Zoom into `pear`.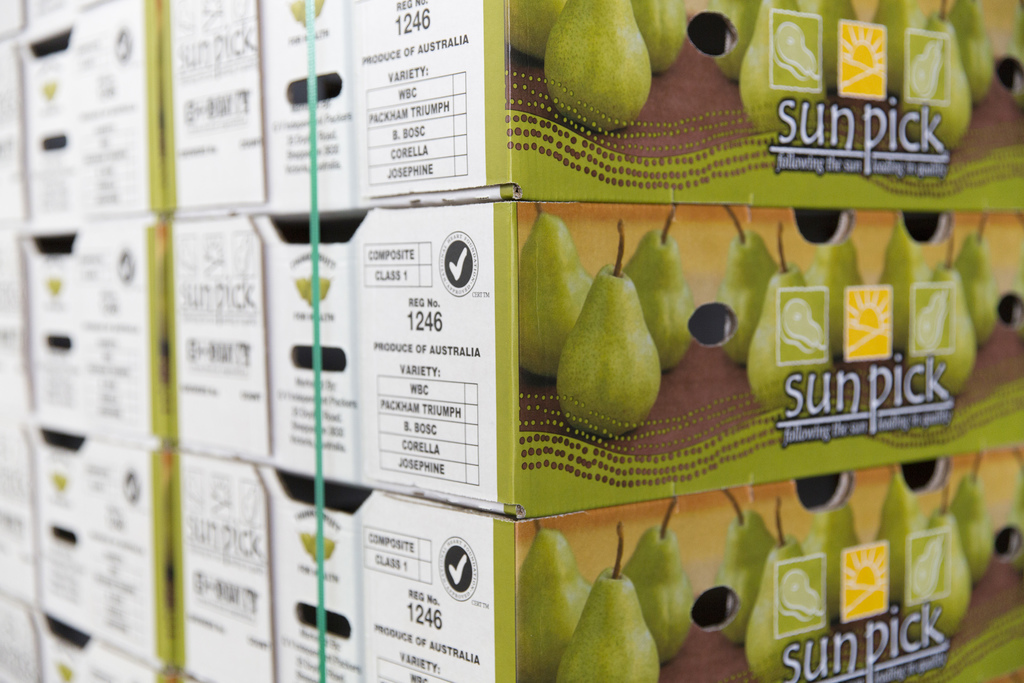
Zoom target: locate(623, 222, 698, 373).
